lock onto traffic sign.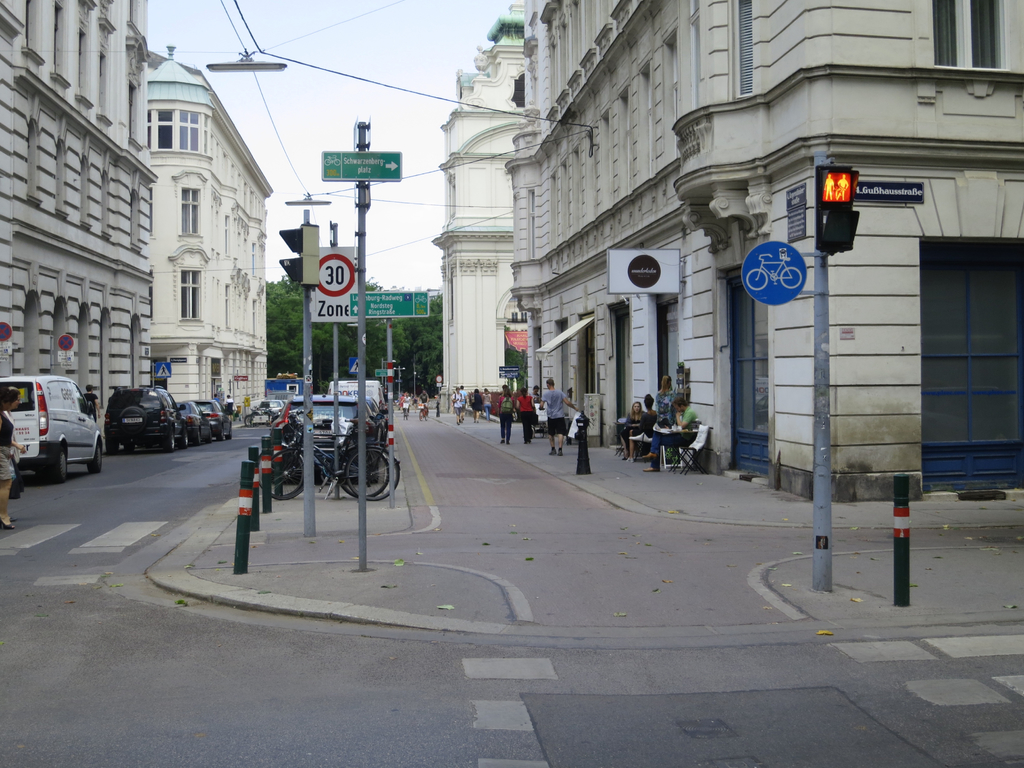
Locked: bbox(817, 165, 861, 209).
